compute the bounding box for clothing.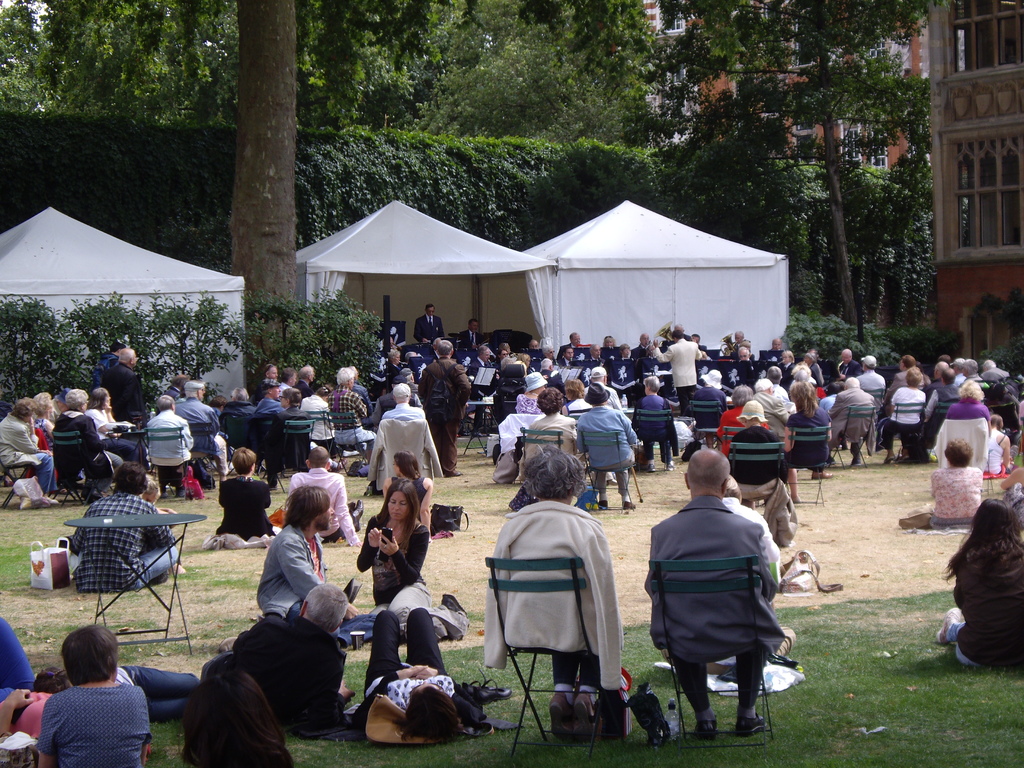
detection(722, 426, 800, 499).
